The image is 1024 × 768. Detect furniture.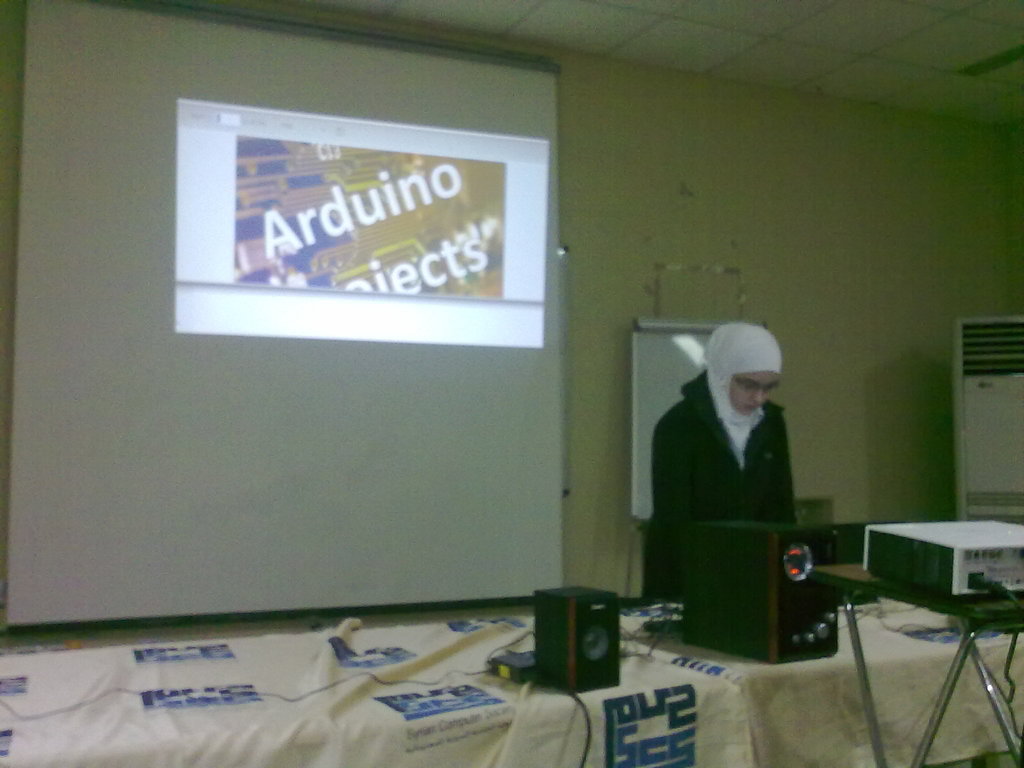
Detection: 803,557,1023,766.
